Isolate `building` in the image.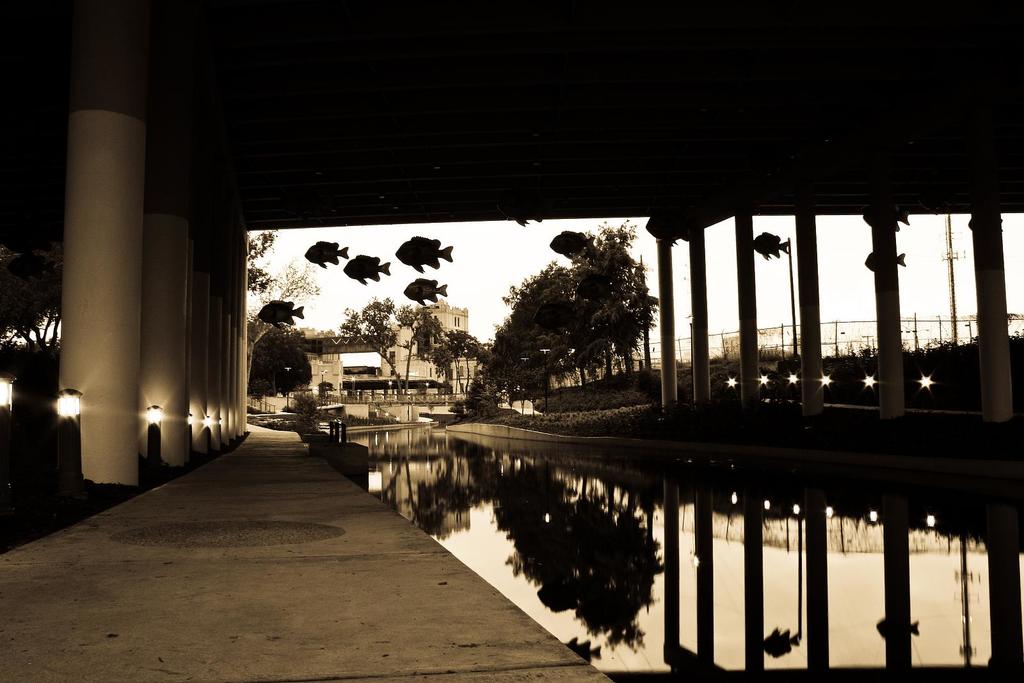
Isolated region: <bbox>963, 311, 1023, 339</bbox>.
